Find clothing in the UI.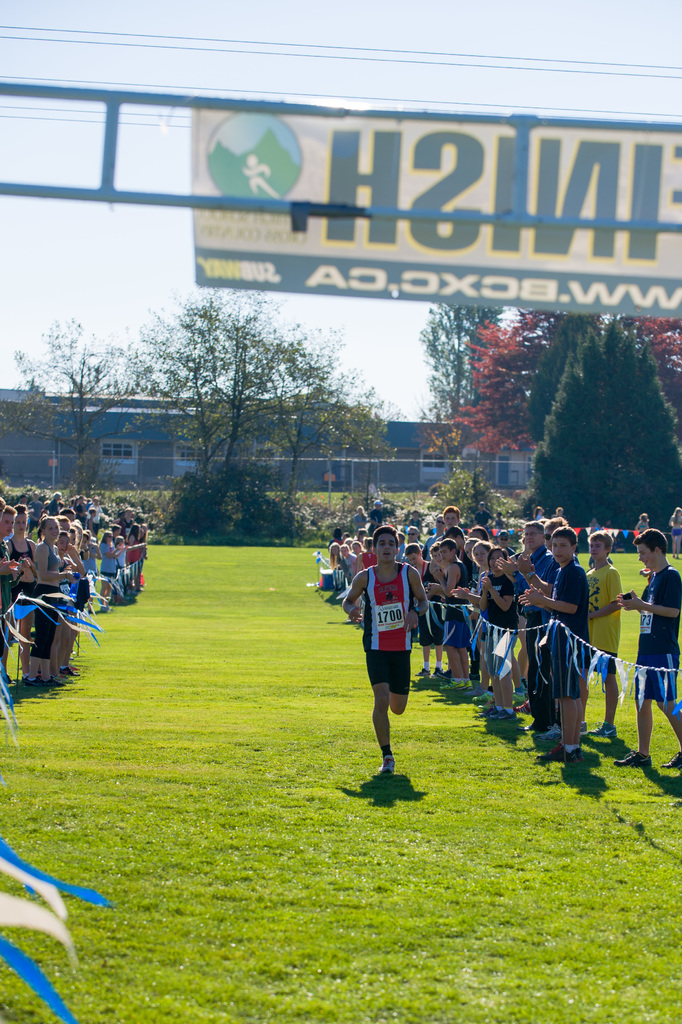
UI element at x1=351 y1=543 x2=427 y2=740.
